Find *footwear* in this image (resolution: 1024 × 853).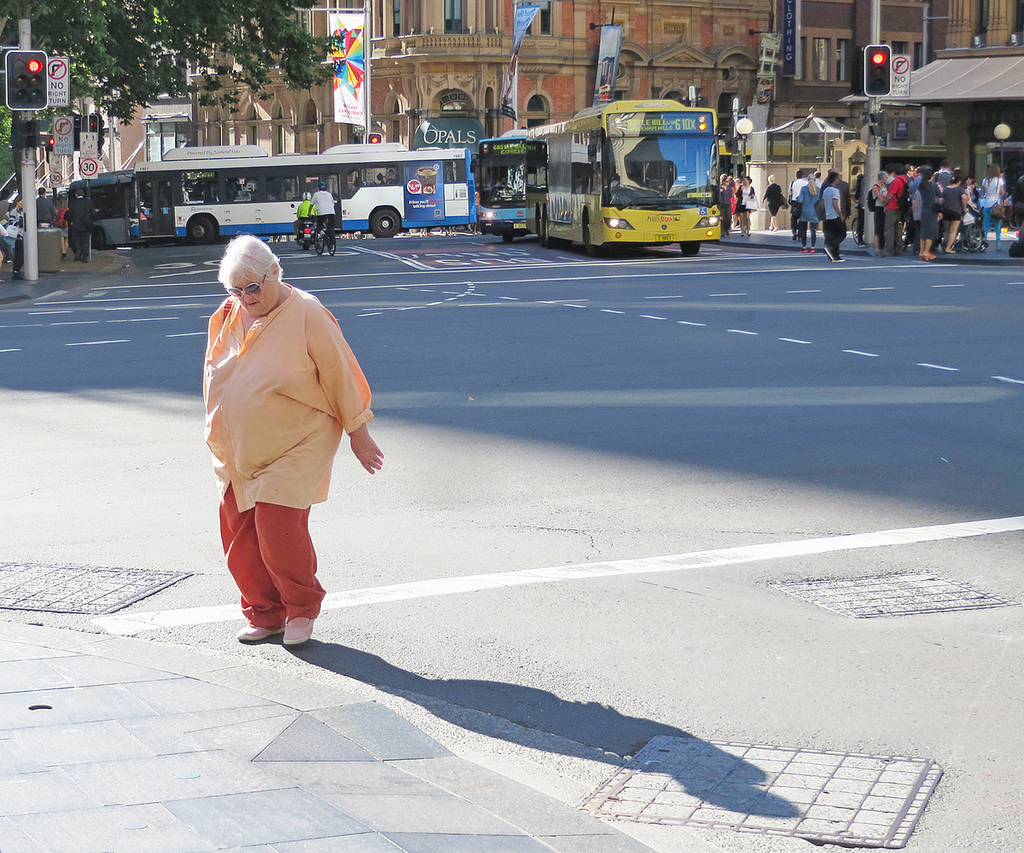
820,244,847,260.
